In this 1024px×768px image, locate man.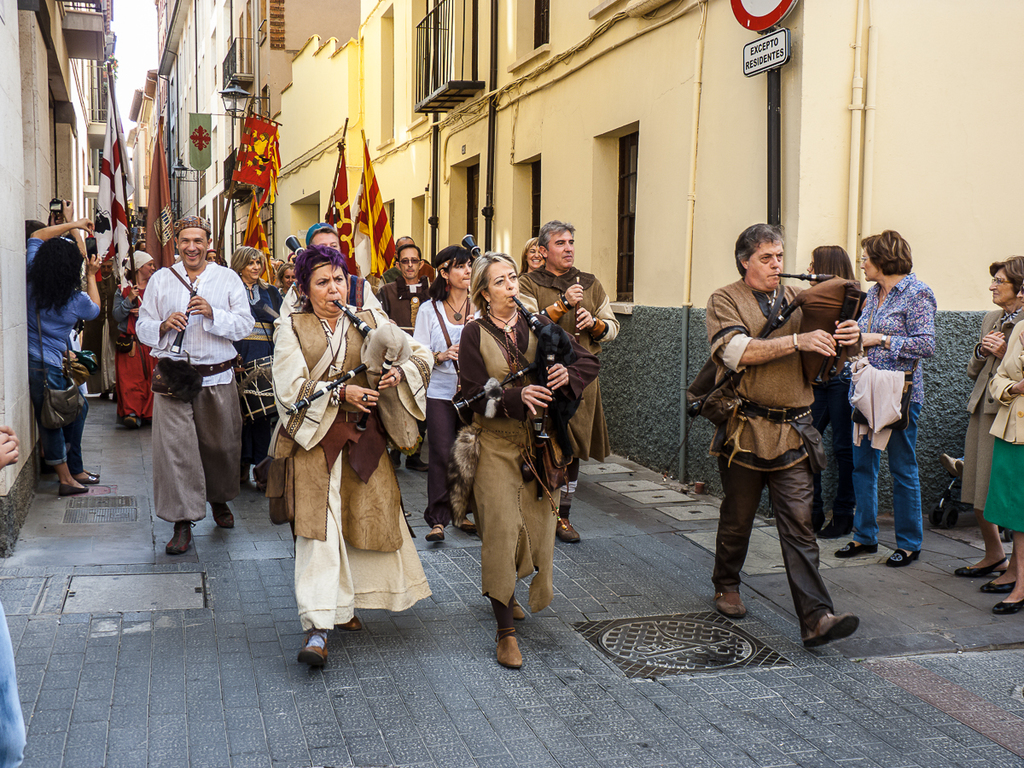
Bounding box: pyautogui.locateOnScreen(126, 213, 238, 558).
